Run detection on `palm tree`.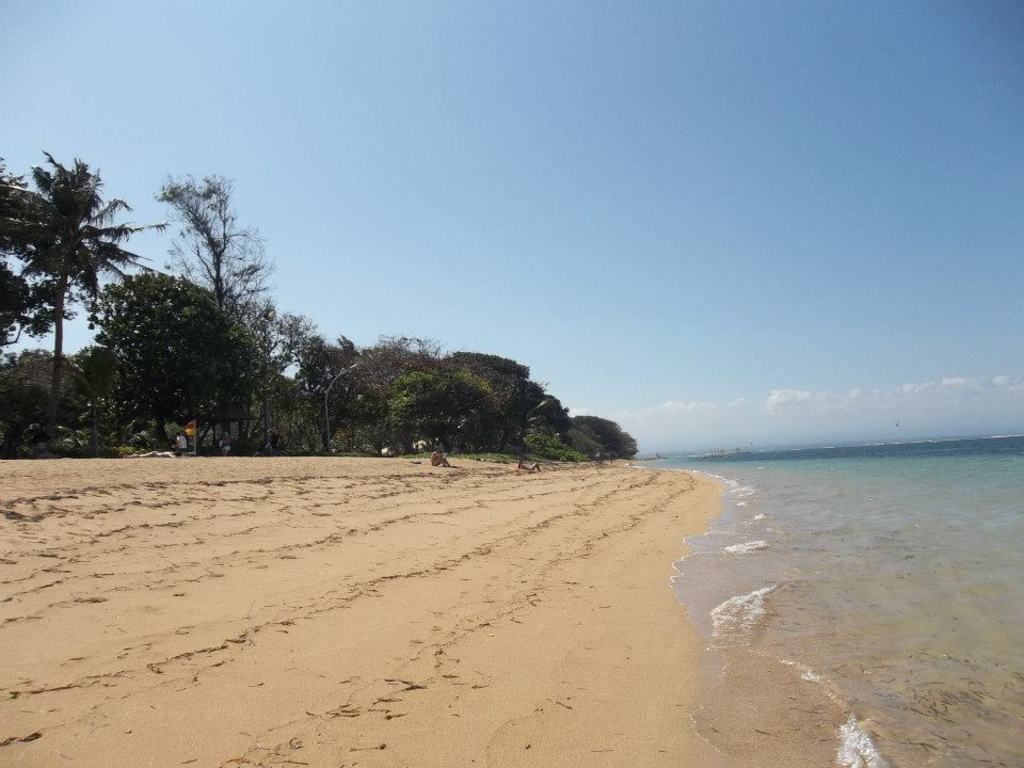
Result: 18/157/130/417.
